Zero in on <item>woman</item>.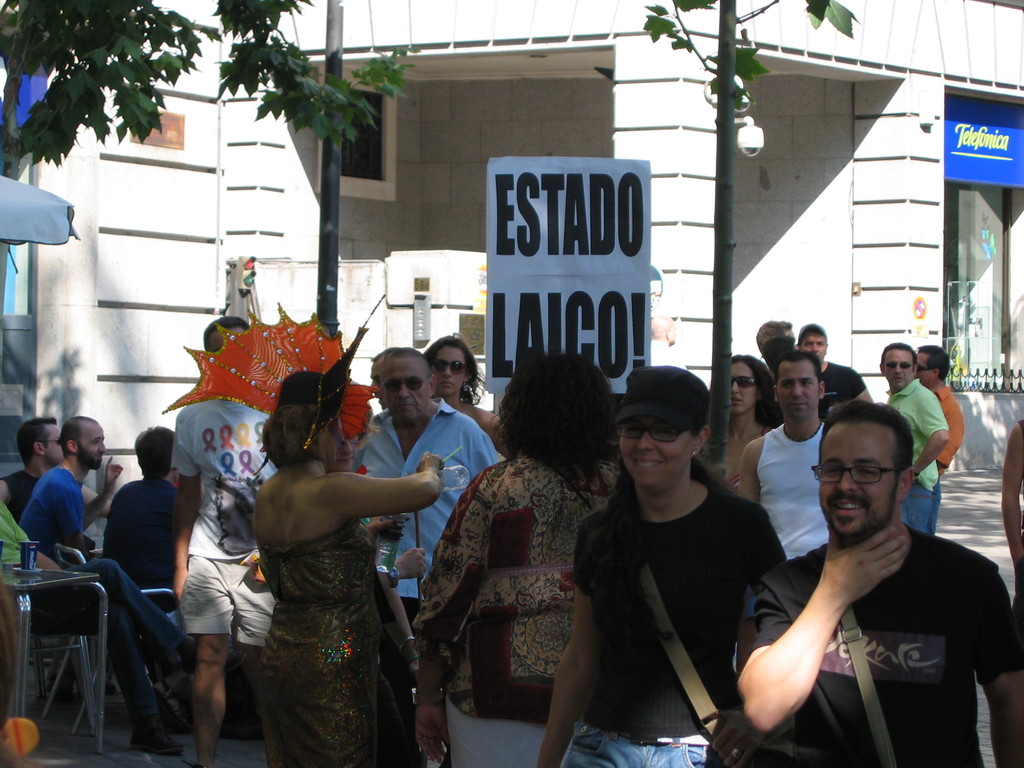
Zeroed in: 424:332:504:454.
